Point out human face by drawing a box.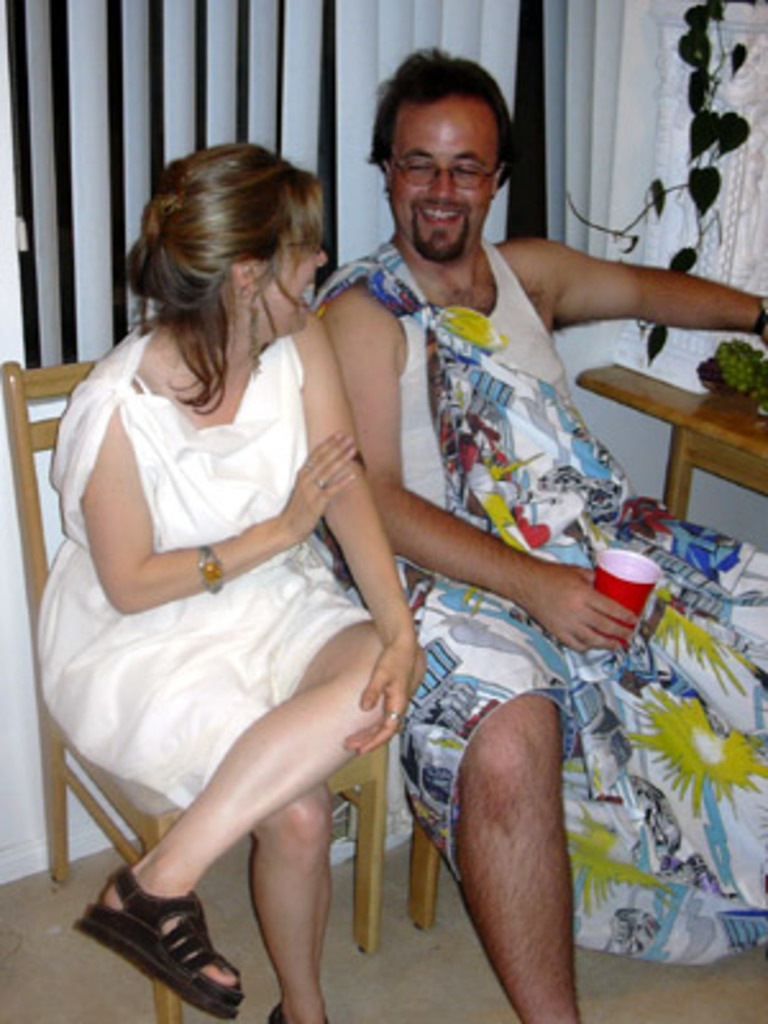
select_region(256, 223, 325, 335).
